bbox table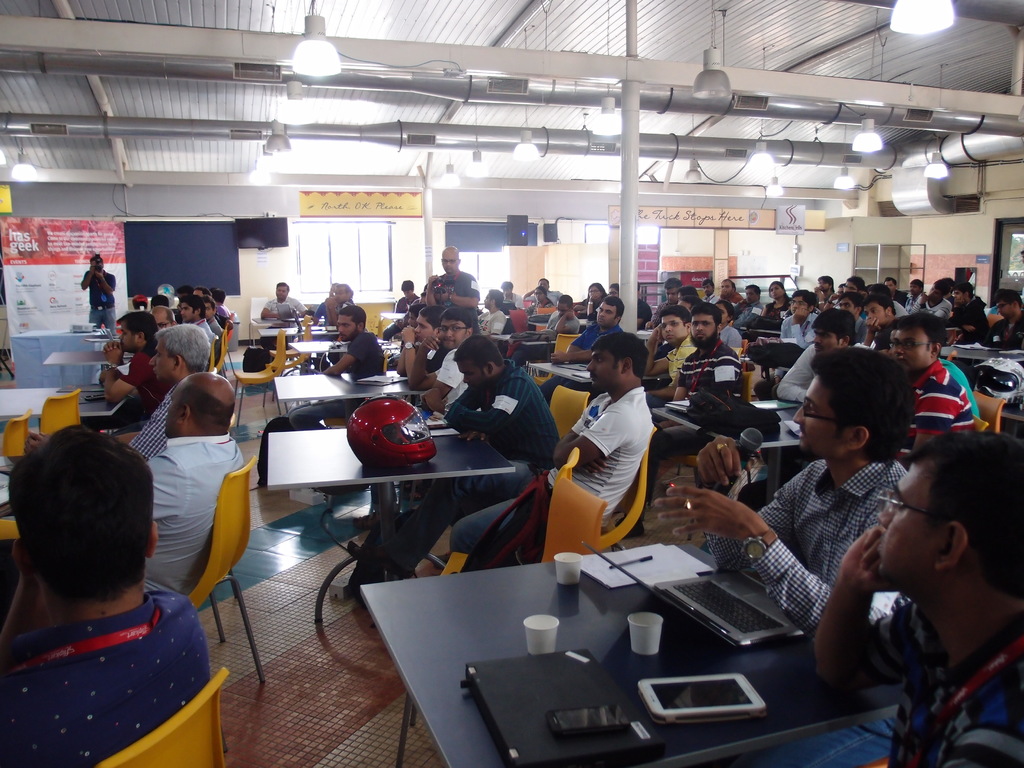
[82,335,115,343]
